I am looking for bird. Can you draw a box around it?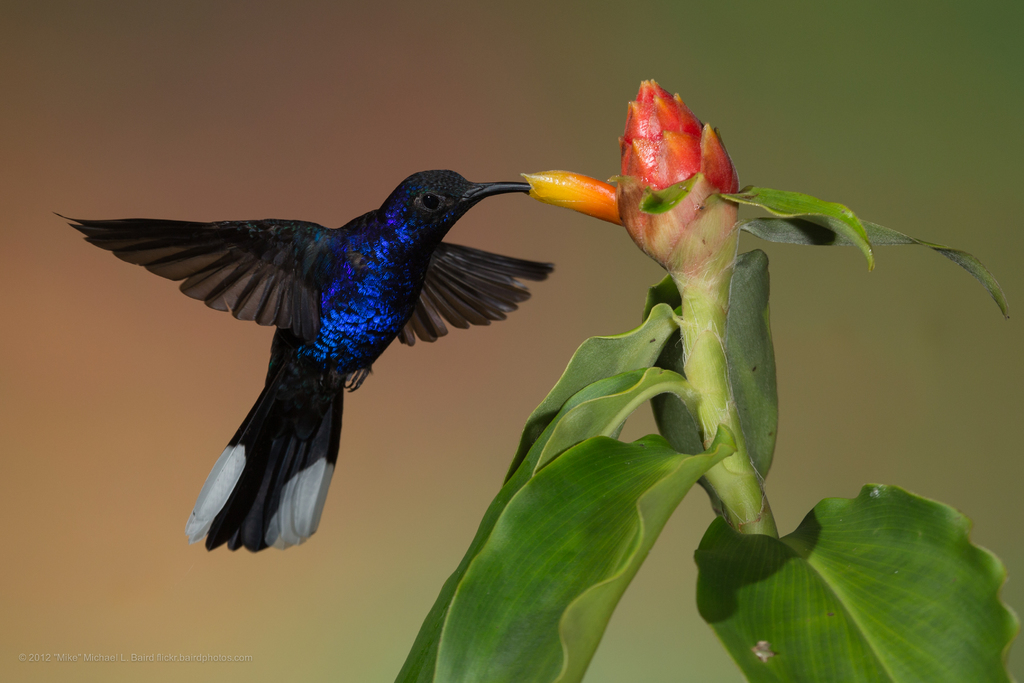
Sure, the bounding box is {"left": 72, "top": 145, "right": 555, "bottom": 550}.
